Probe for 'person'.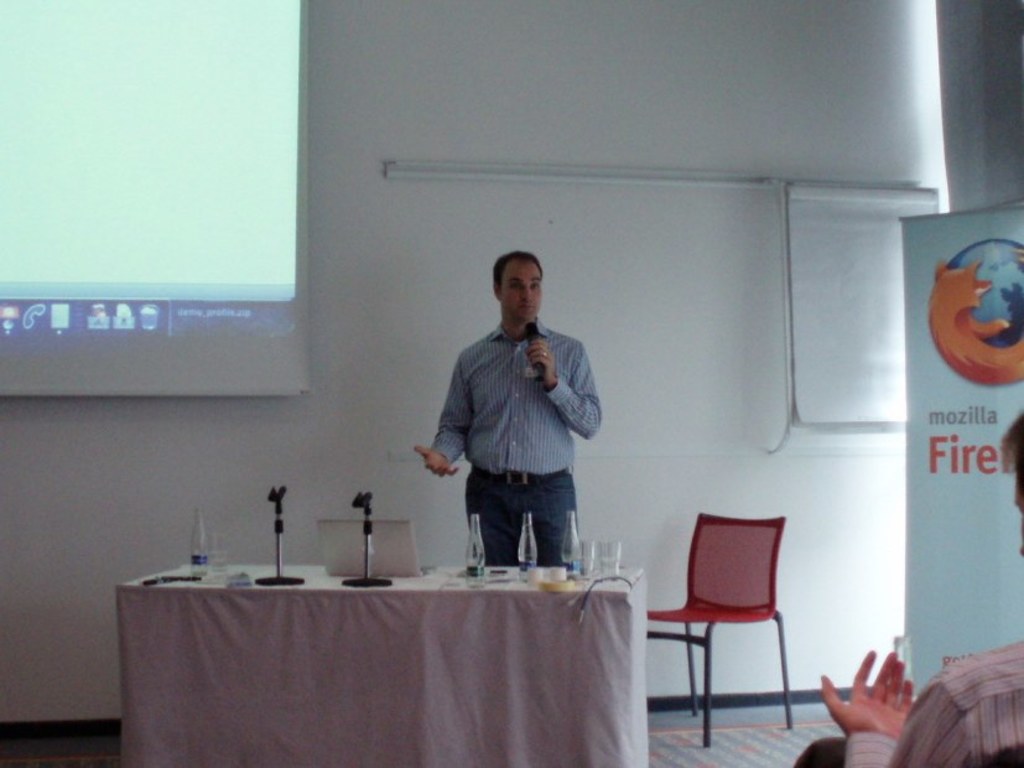
Probe result: left=794, top=419, right=1023, bottom=767.
